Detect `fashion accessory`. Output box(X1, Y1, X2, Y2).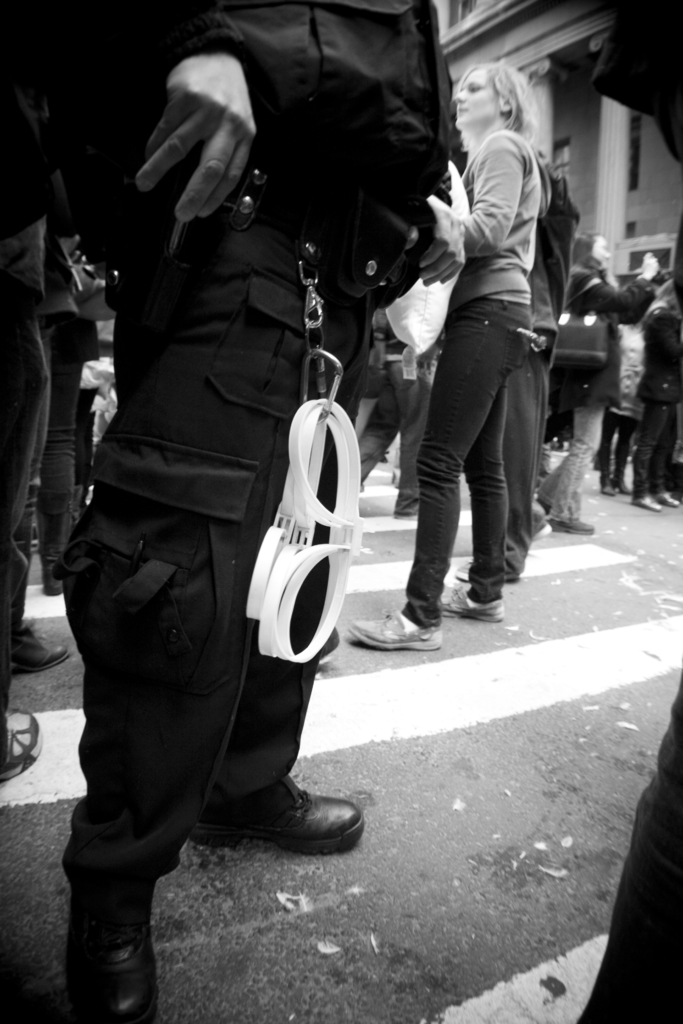
box(544, 270, 604, 371).
